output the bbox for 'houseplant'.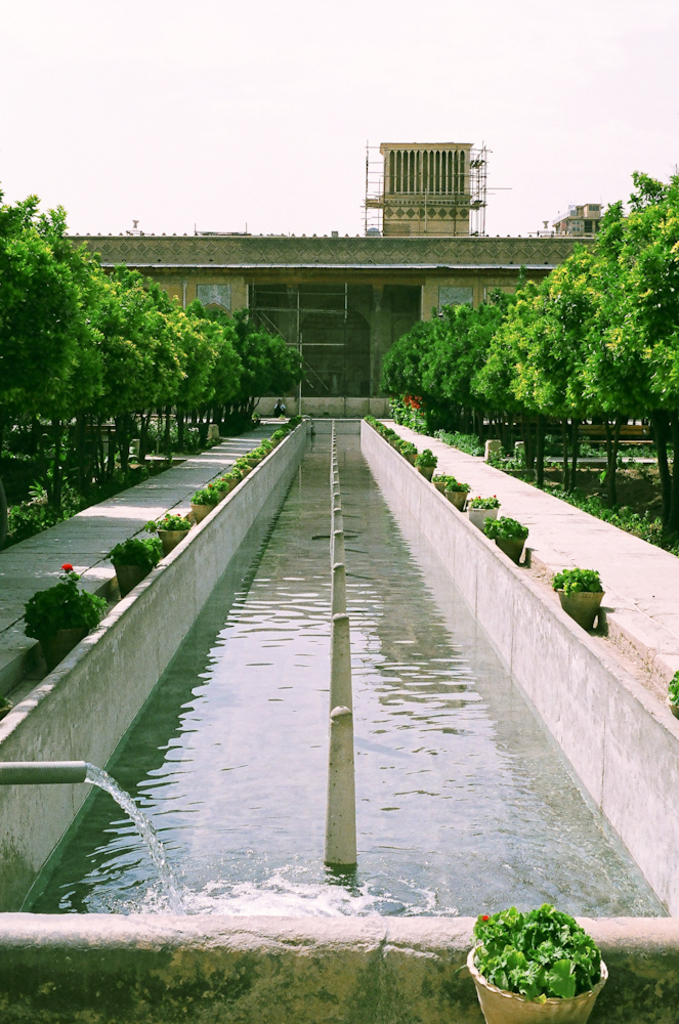
crop(14, 554, 108, 680).
